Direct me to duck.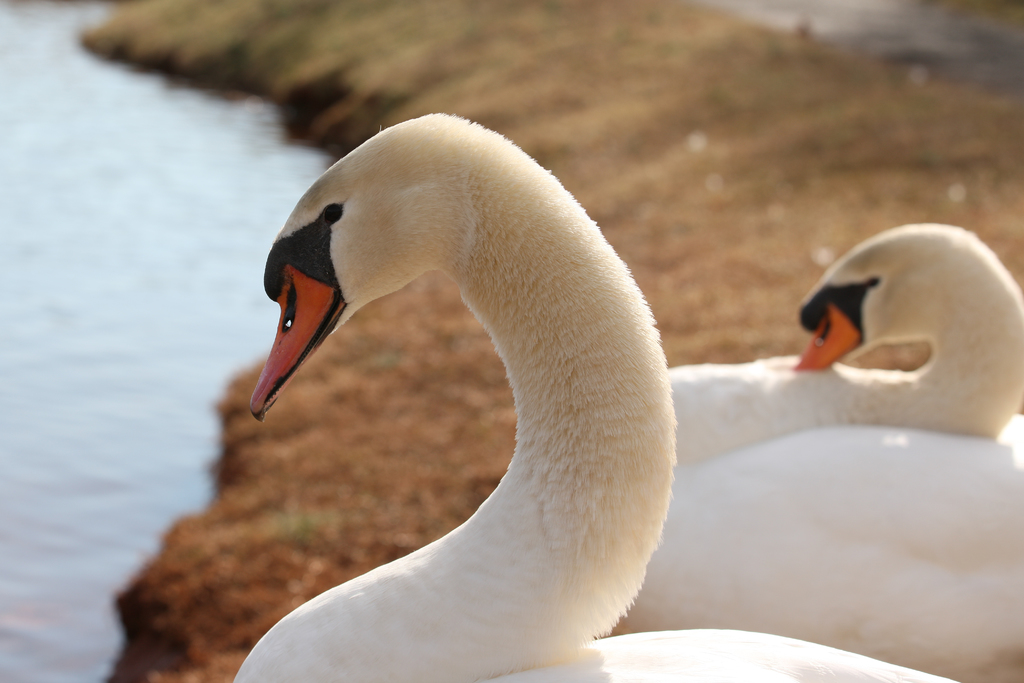
Direction: [x1=182, y1=111, x2=1023, y2=682].
